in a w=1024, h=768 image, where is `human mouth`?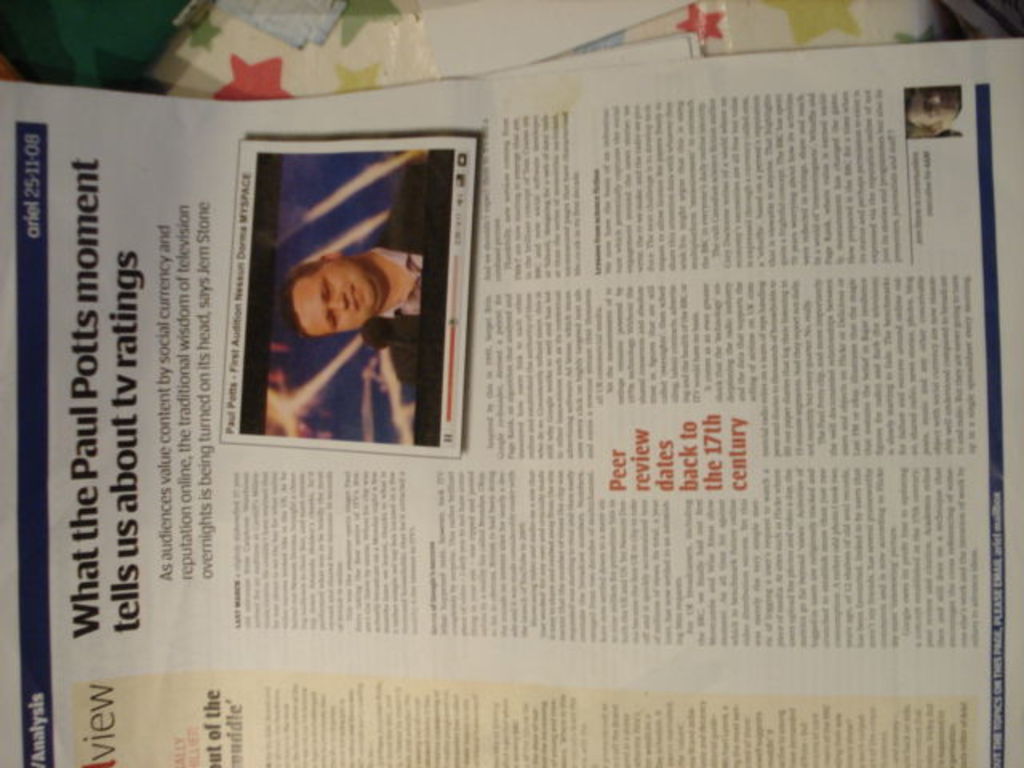
l=352, t=286, r=362, b=310.
